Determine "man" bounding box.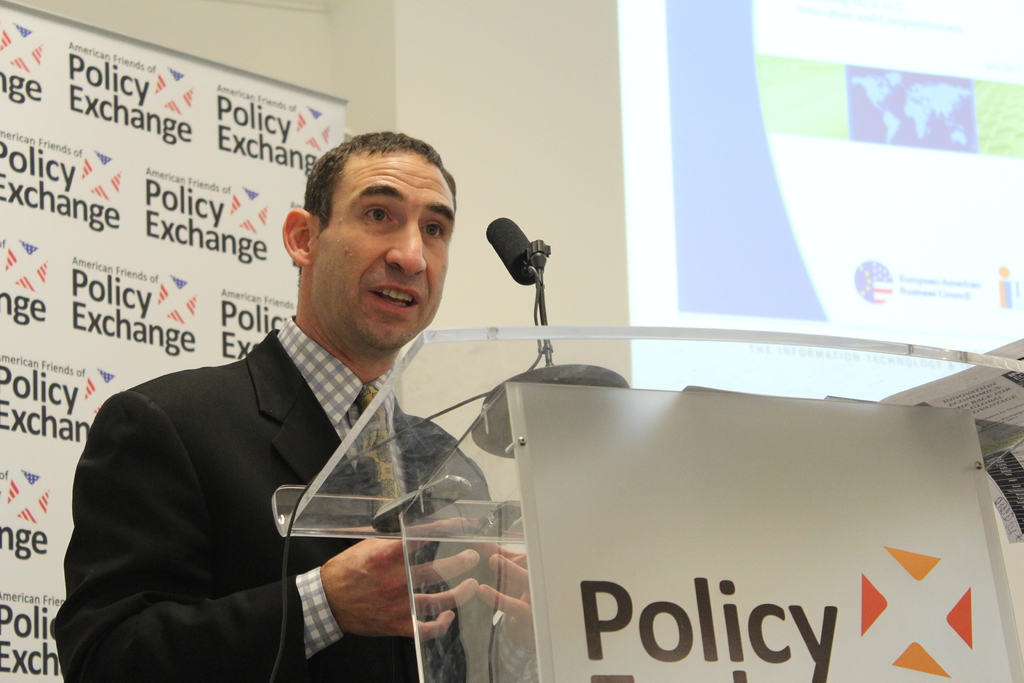
Determined: [x1=64, y1=136, x2=524, y2=664].
